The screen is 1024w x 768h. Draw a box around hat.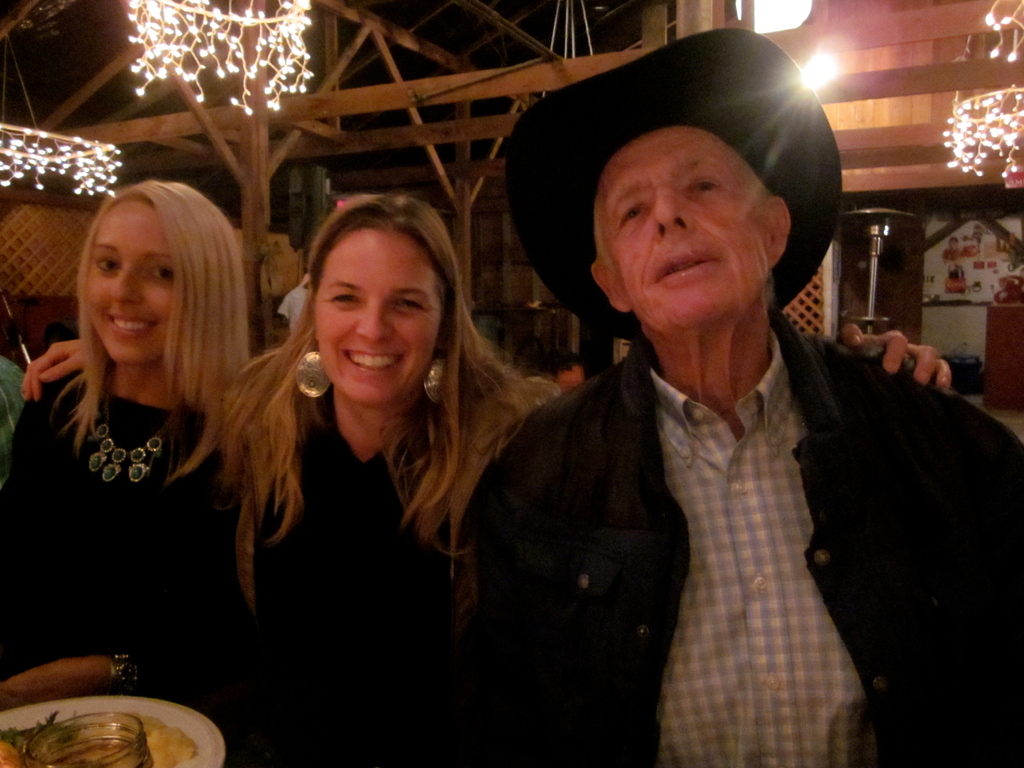
(505, 25, 845, 348).
